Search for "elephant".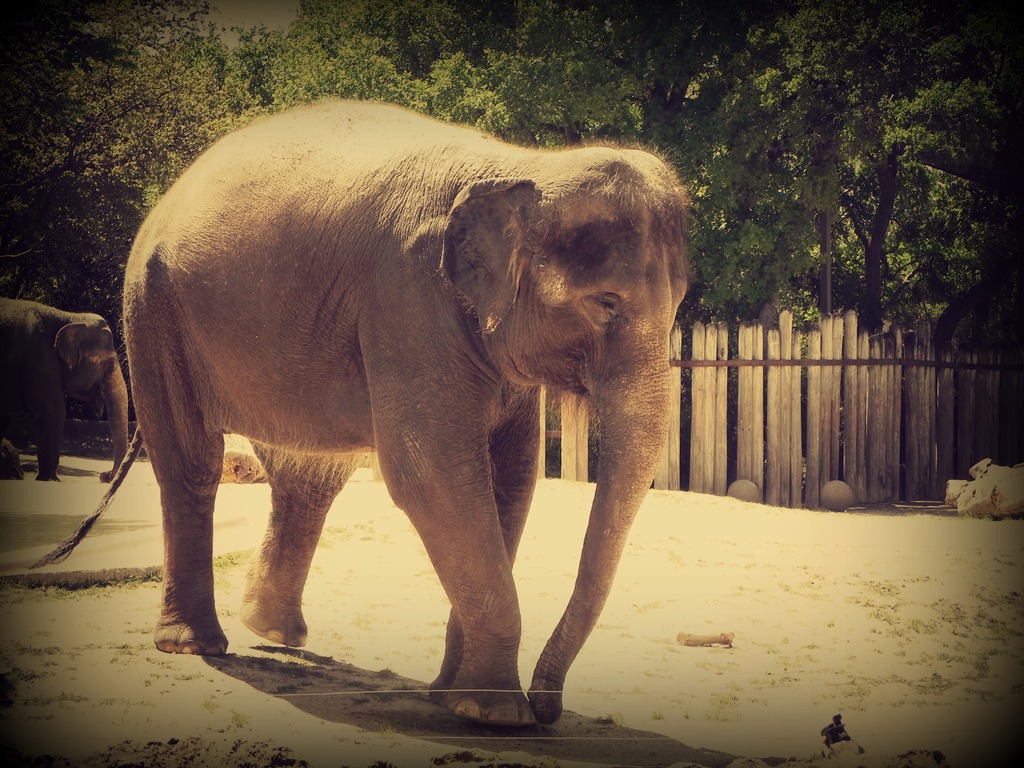
Found at (119, 91, 706, 730).
